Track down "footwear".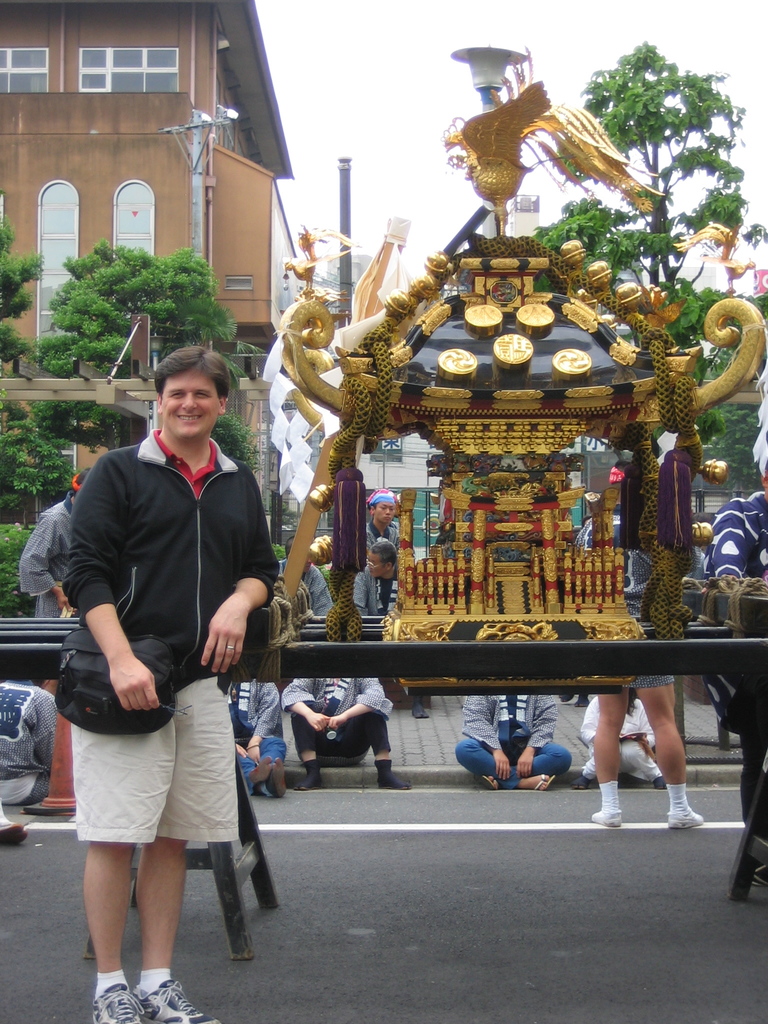
Tracked to region(480, 774, 494, 789).
